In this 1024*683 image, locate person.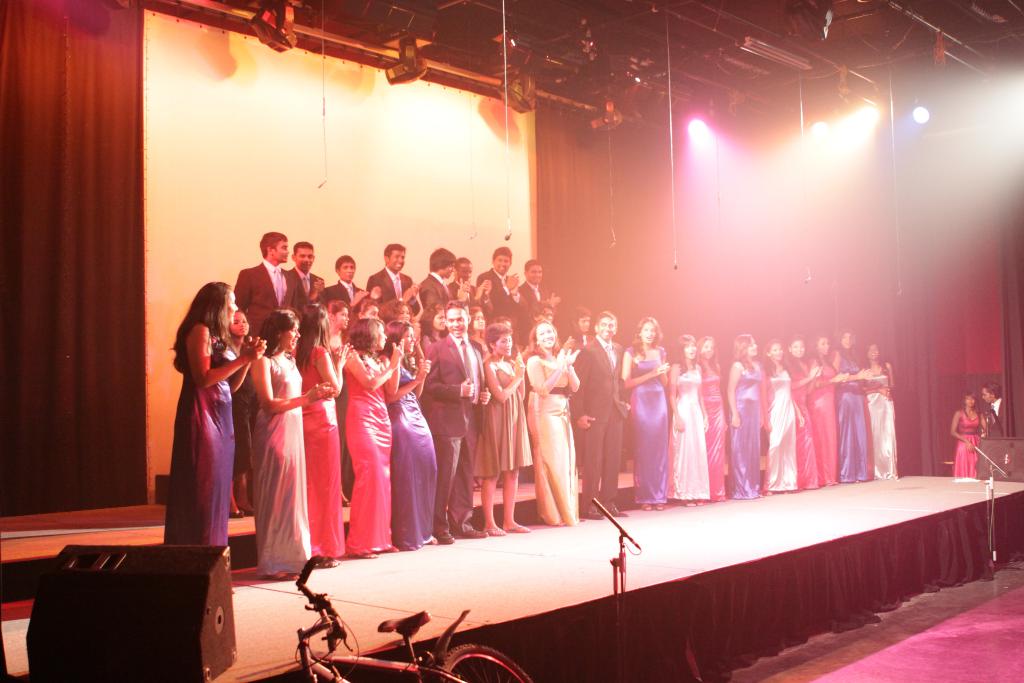
Bounding box: {"left": 481, "top": 320, "right": 532, "bottom": 533}.
